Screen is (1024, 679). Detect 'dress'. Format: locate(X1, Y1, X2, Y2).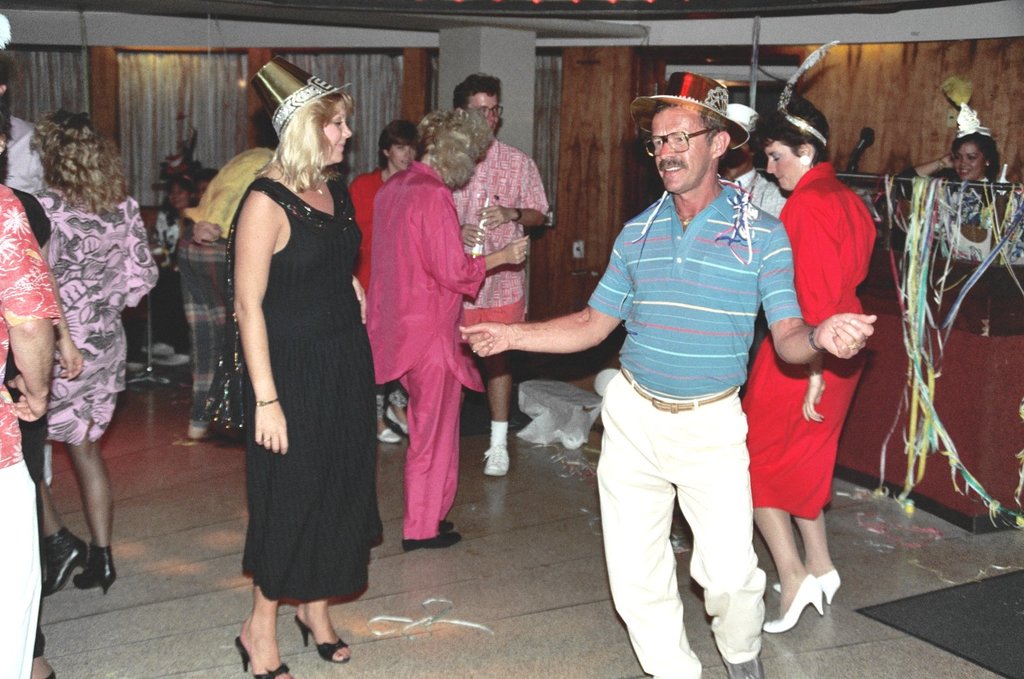
locate(221, 159, 371, 612).
